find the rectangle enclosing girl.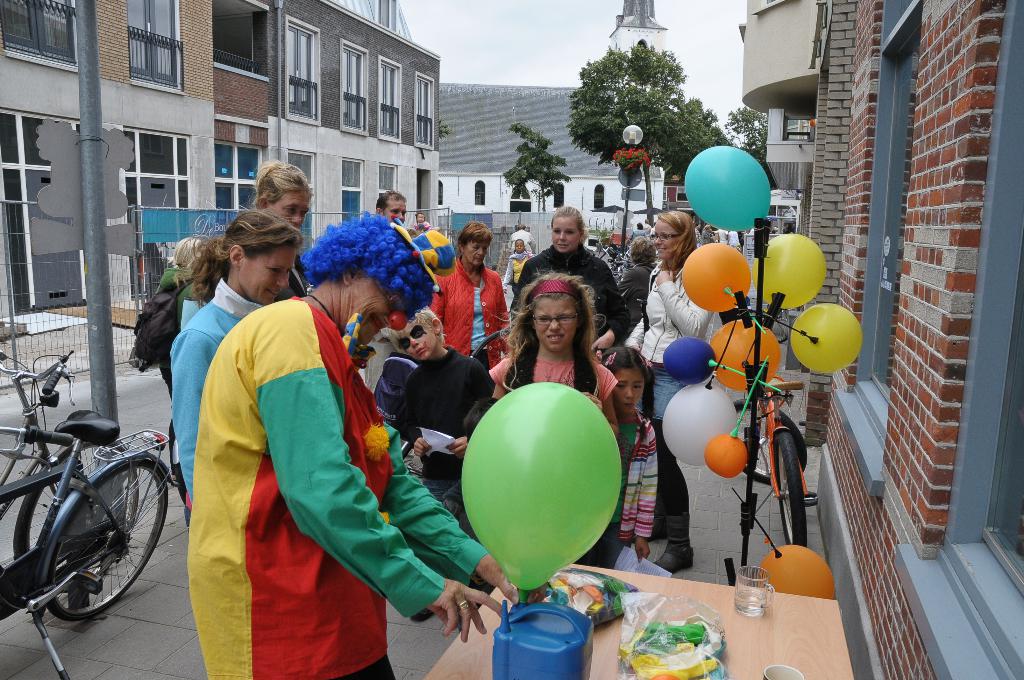
501:241:533:298.
